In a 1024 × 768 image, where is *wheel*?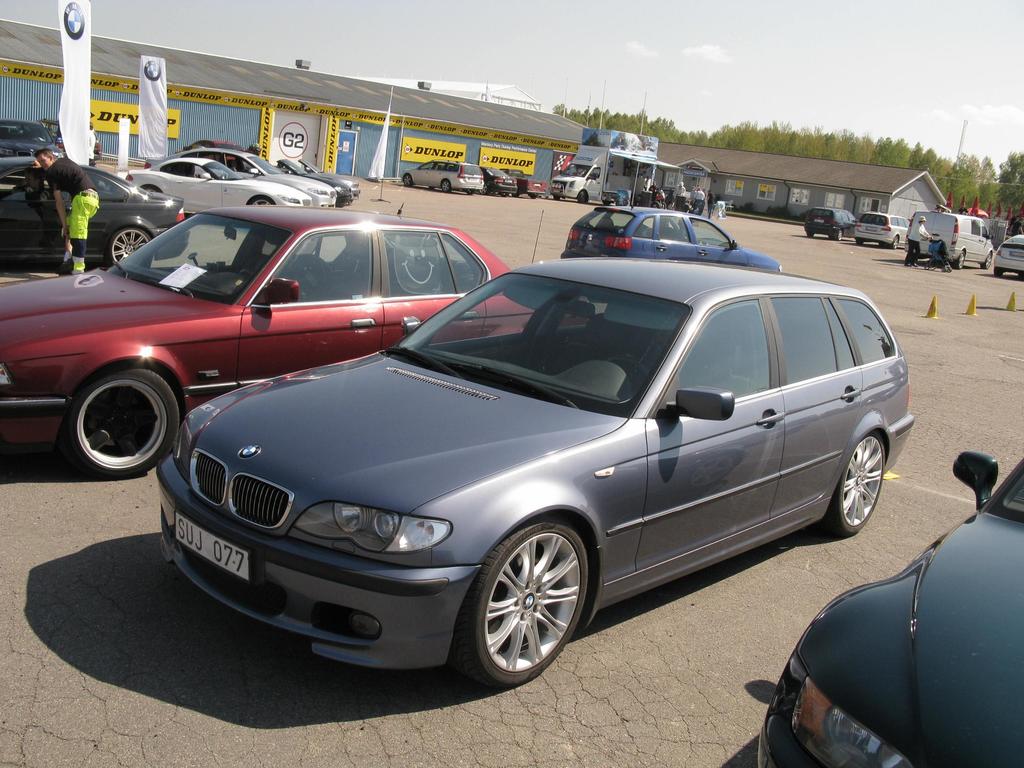
l=822, t=431, r=886, b=538.
